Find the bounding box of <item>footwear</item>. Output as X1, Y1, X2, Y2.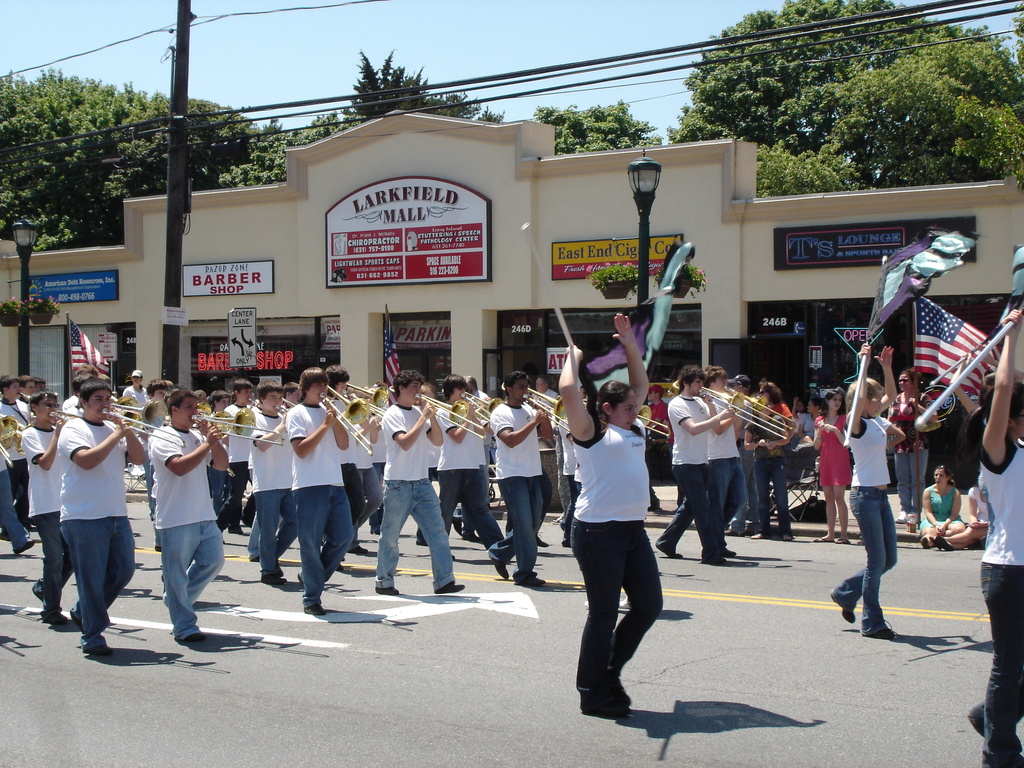
898, 508, 904, 520.
